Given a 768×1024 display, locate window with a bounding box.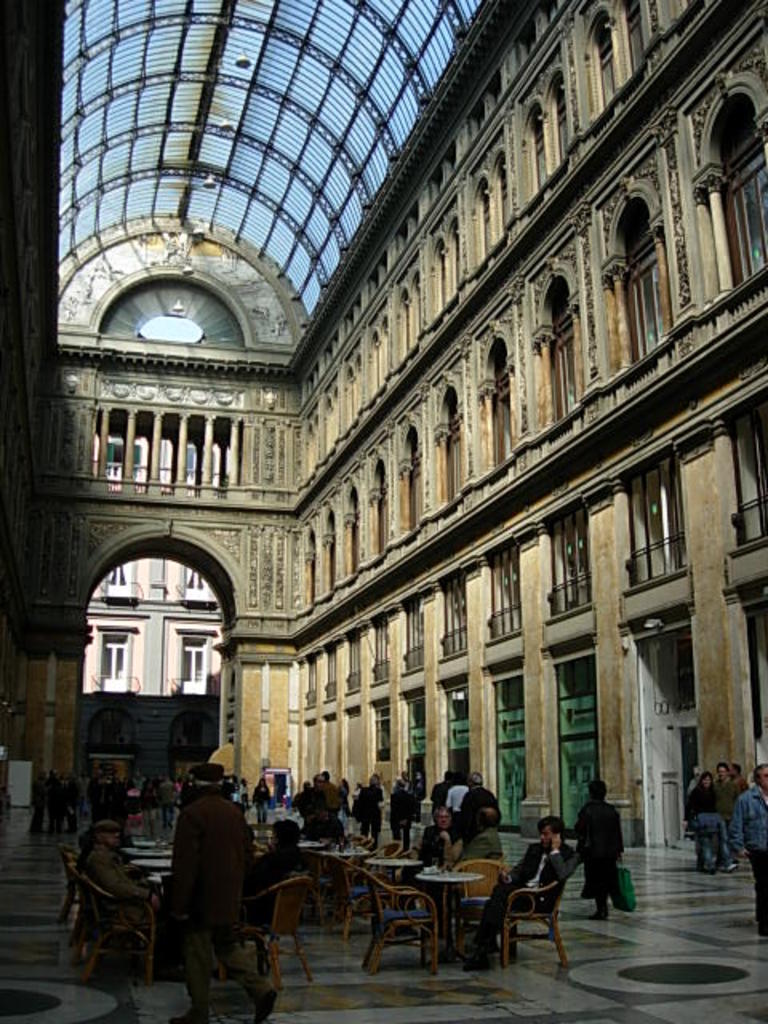
Located: (left=99, top=630, right=136, bottom=694).
